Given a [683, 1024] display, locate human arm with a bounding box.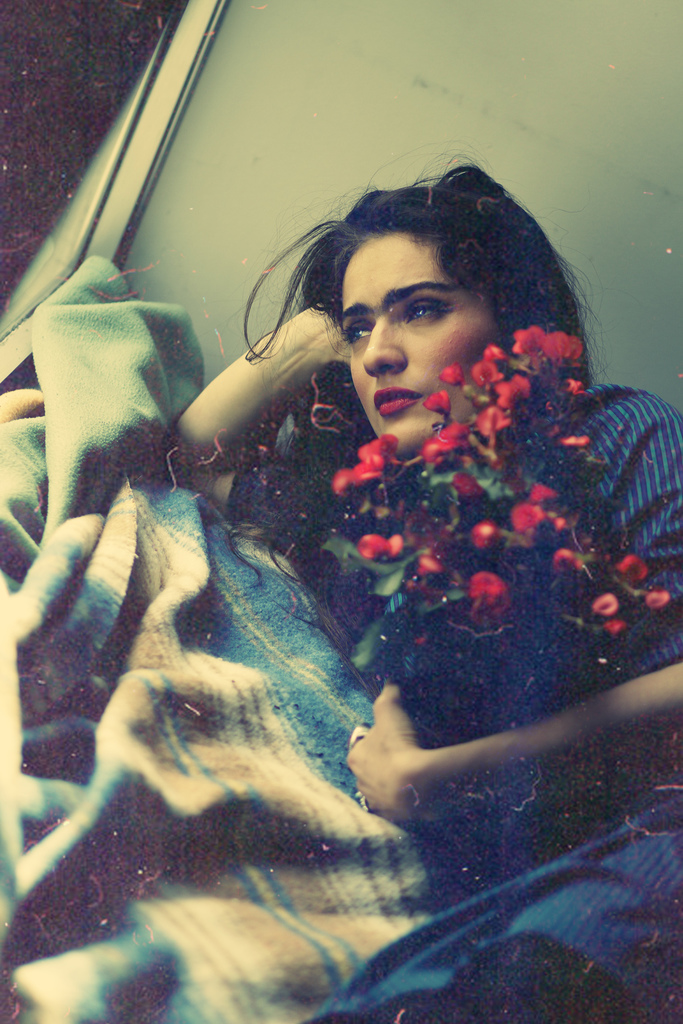
Located: BBox(166, 314, 340, 479).
